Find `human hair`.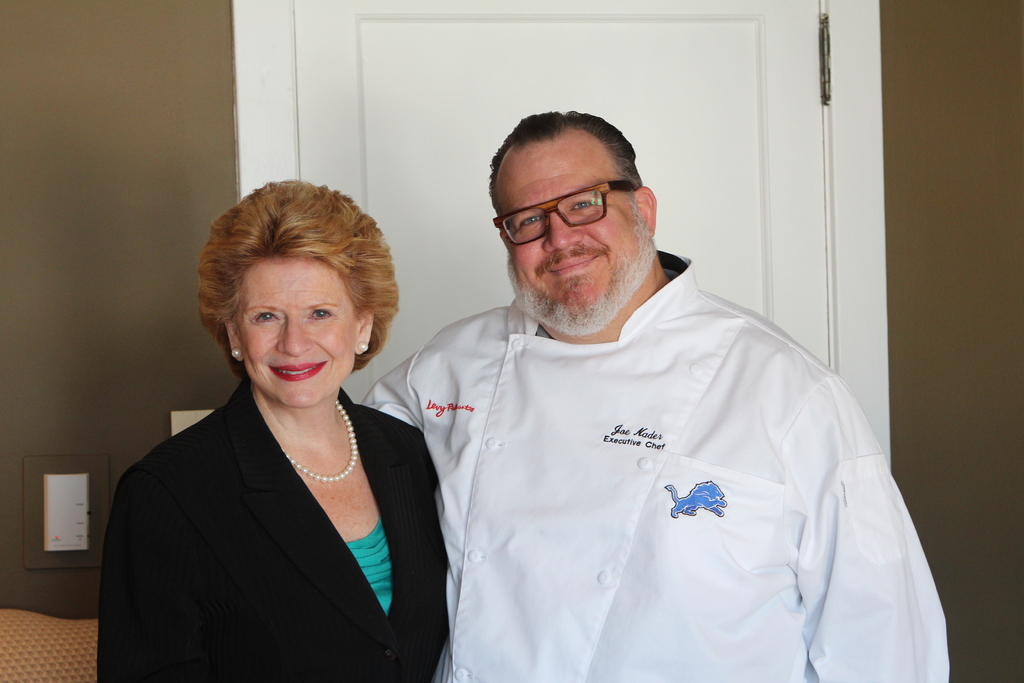
<bbox>211, 181, 399, 368</bbox>.
